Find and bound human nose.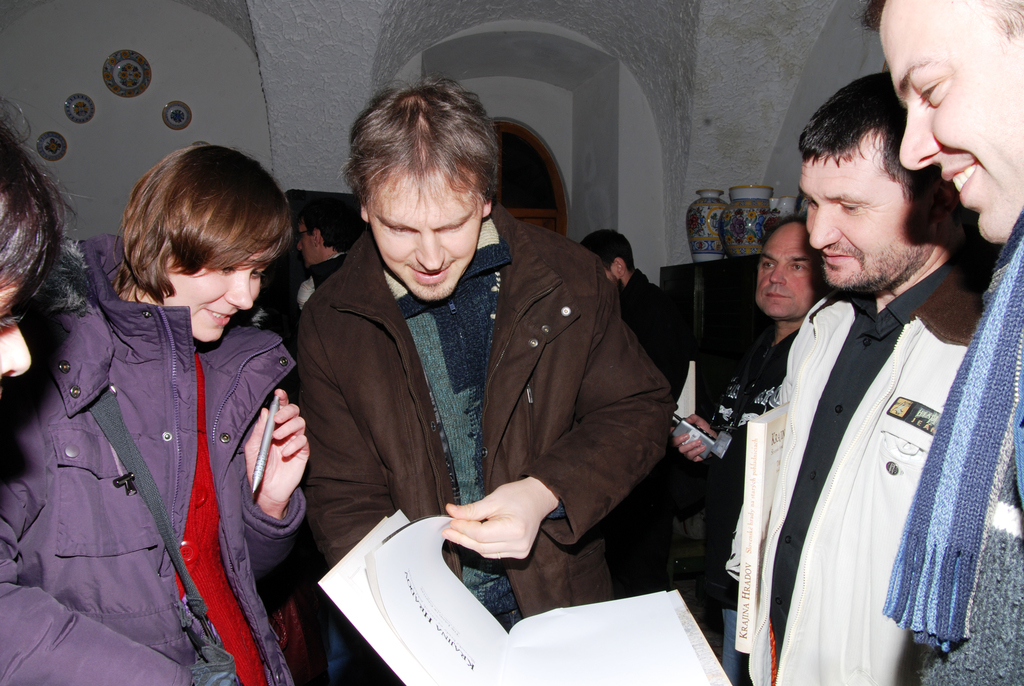
Bound: (808,206,841,250).
